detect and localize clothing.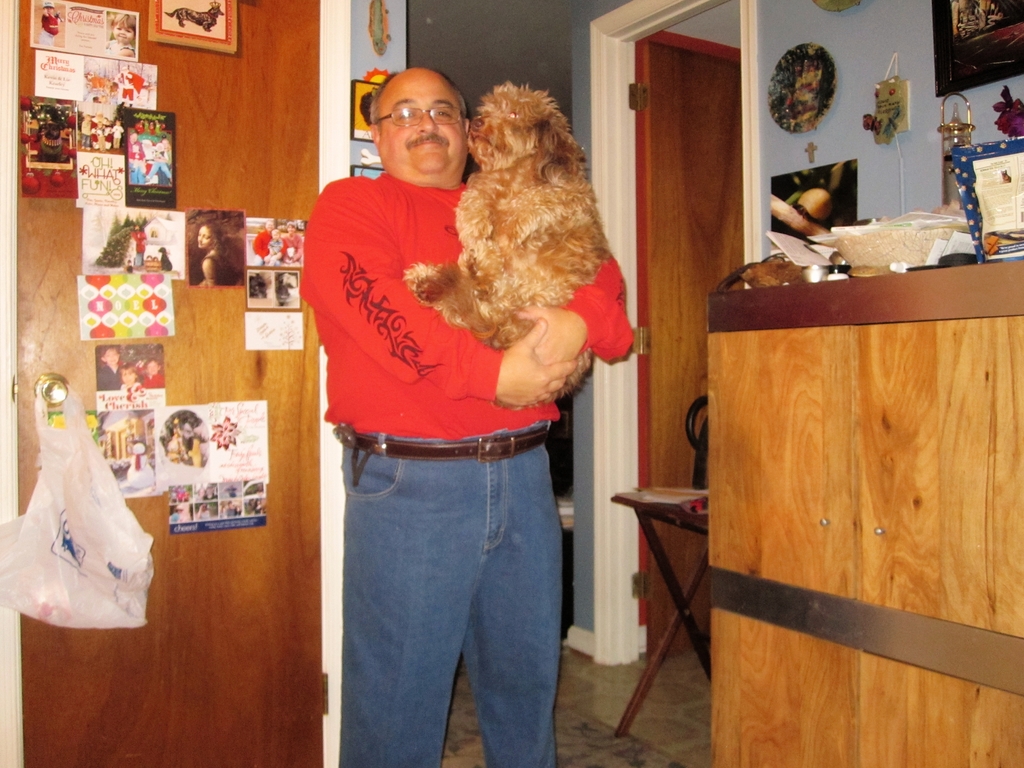
Localized at 38, 12, 58, 46.
